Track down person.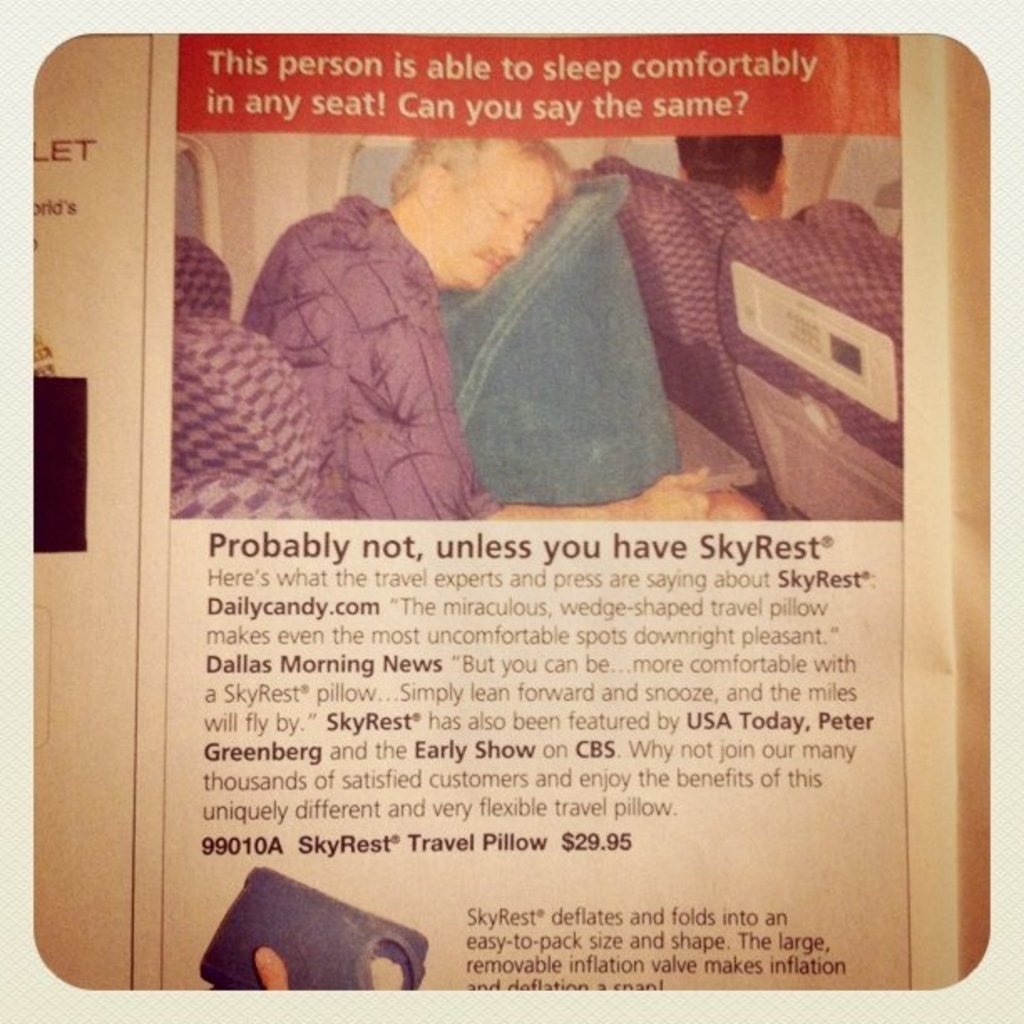
Tracked to BBox(676, 136, 791, 221).
